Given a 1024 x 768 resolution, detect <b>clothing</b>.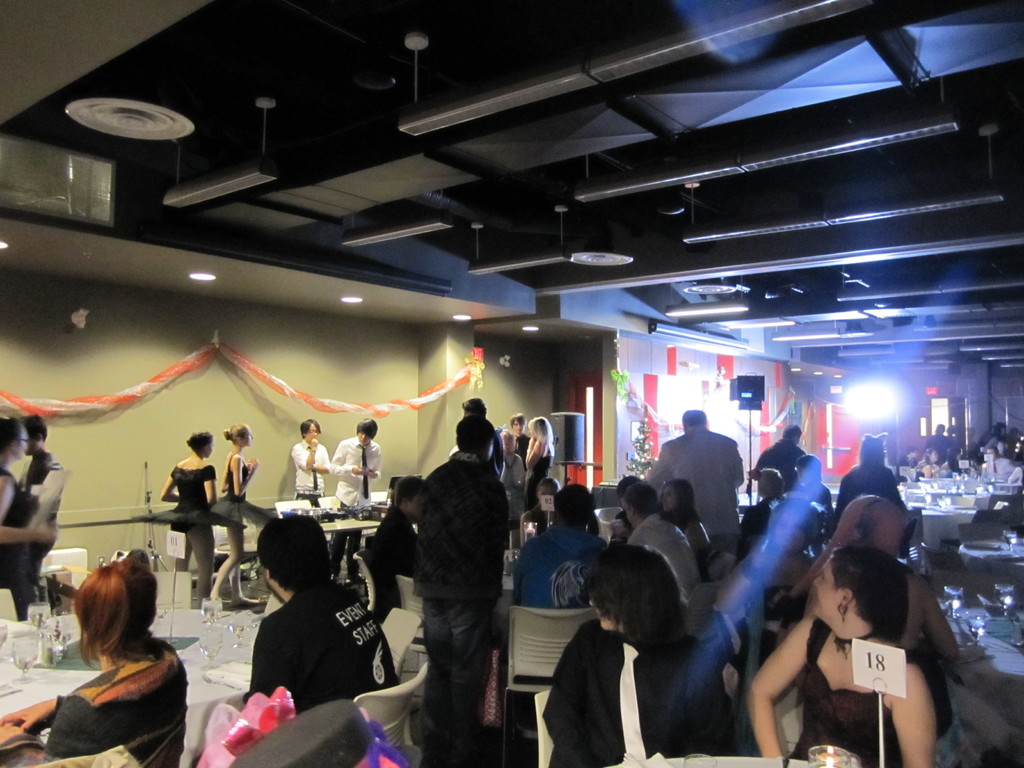
Rect(291, 435, 329, 506).
